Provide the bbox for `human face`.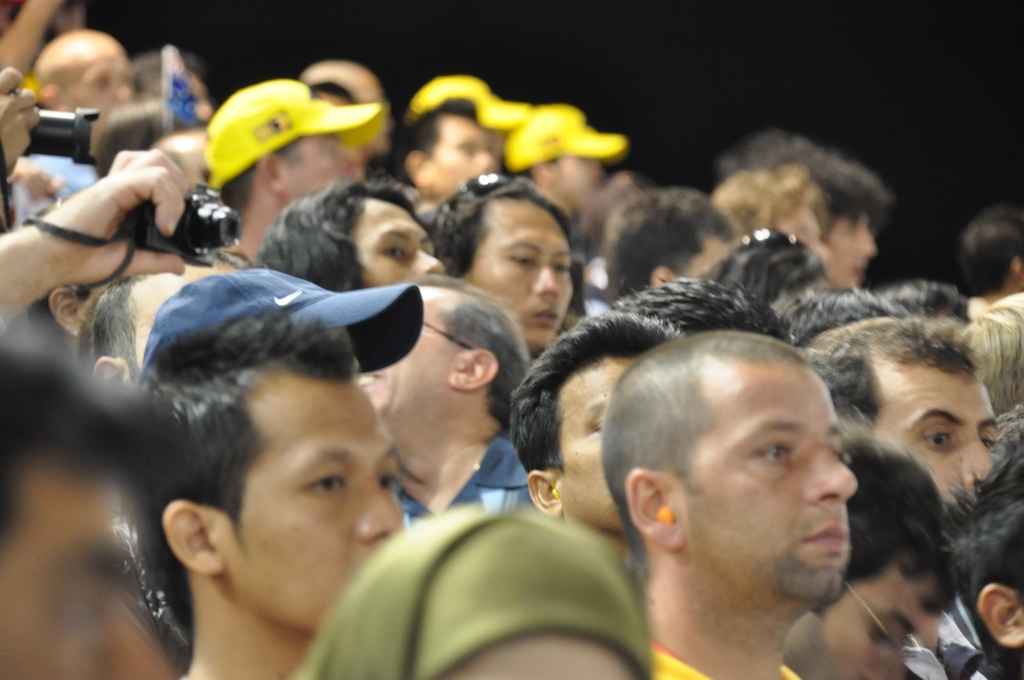
{"left": 824, "top": 210, "right": 874, "bottom": 291}.
